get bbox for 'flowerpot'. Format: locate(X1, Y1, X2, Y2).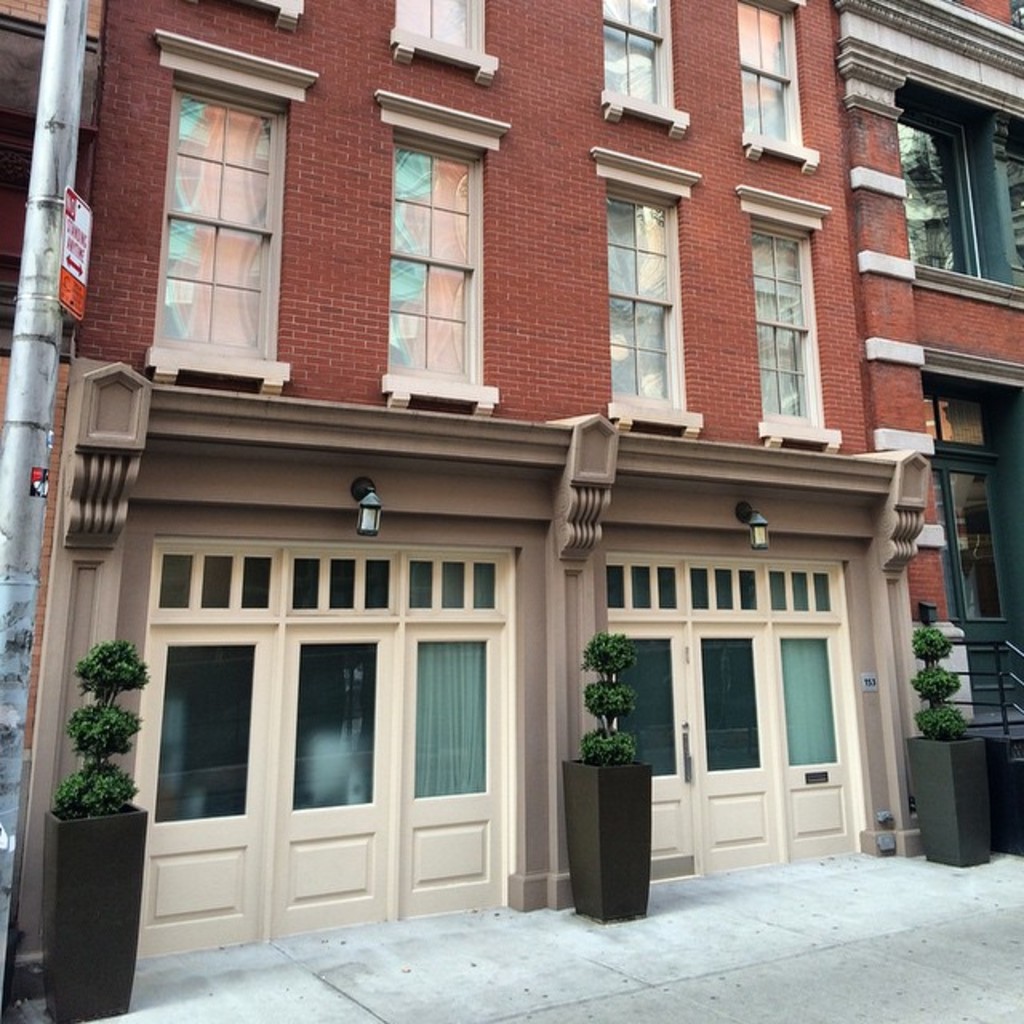
locate(43, 803, 147, 1022).
